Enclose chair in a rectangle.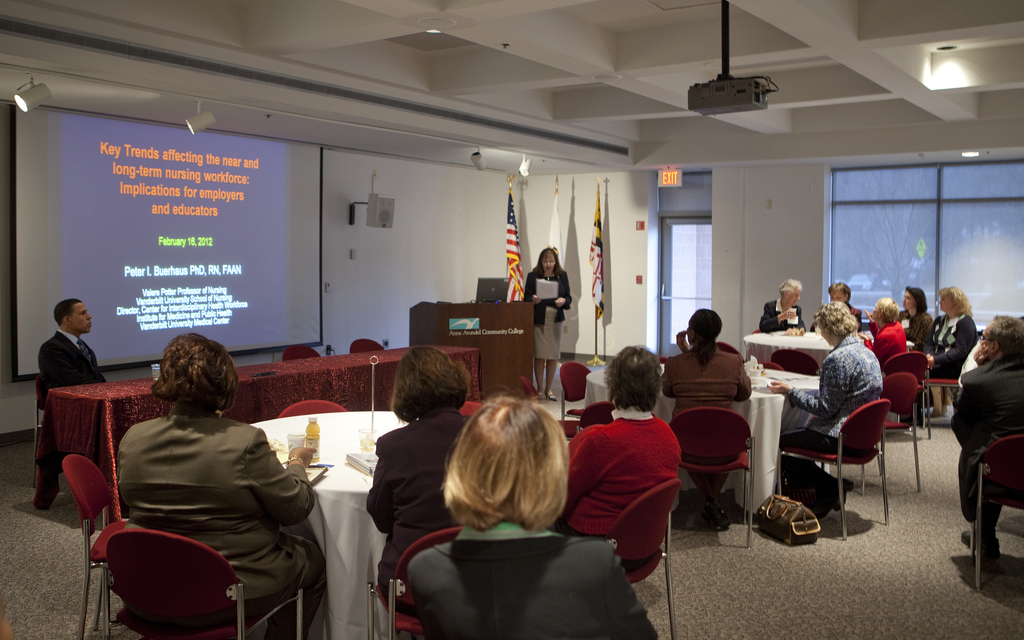
detection(101, 531, 309, 639).
